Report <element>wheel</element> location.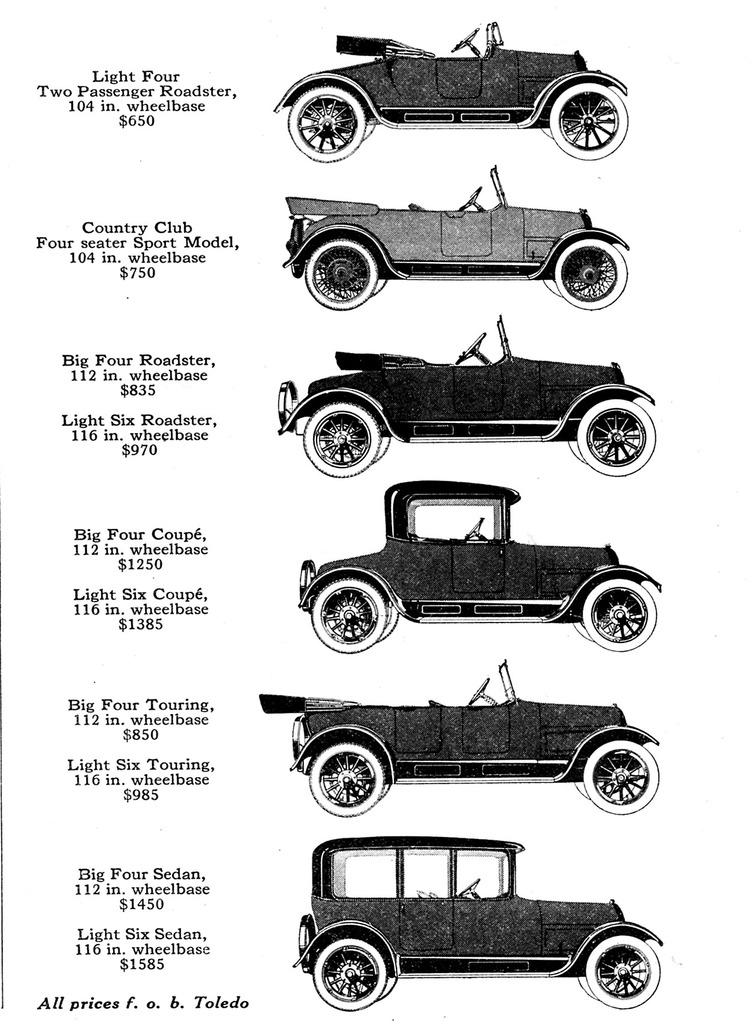
Report: bbox=(286, 86, 367, 161).
